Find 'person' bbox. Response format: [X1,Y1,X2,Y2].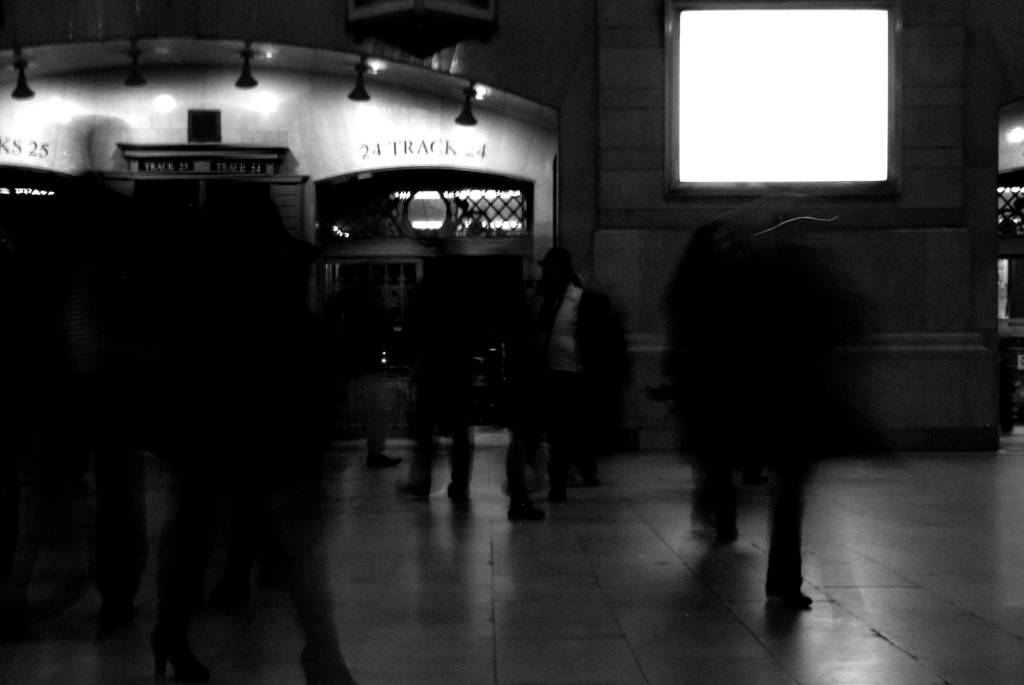
[382,232,492,505].
